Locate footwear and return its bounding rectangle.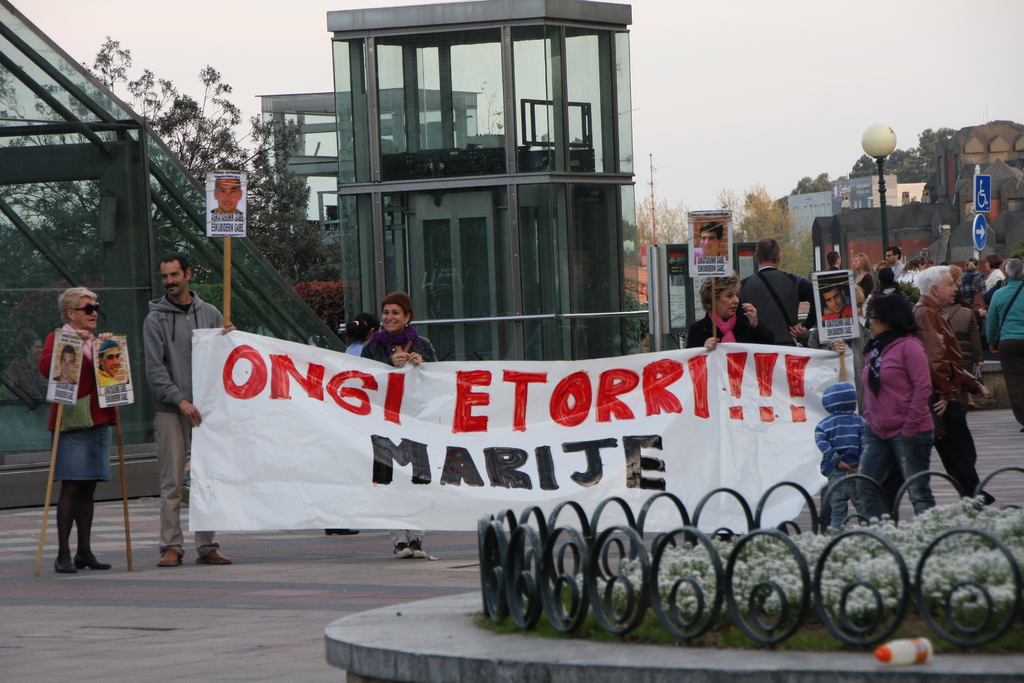
region(54, 551, 77, 573).
